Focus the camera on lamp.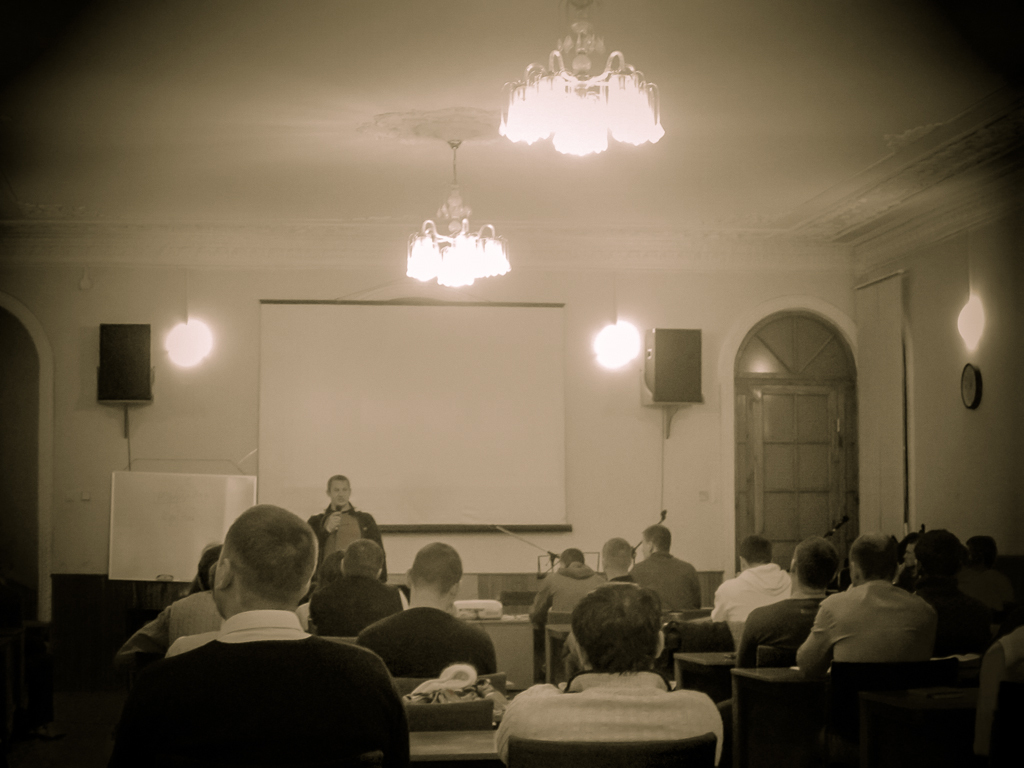
Focus region: (165,319,210,371).
